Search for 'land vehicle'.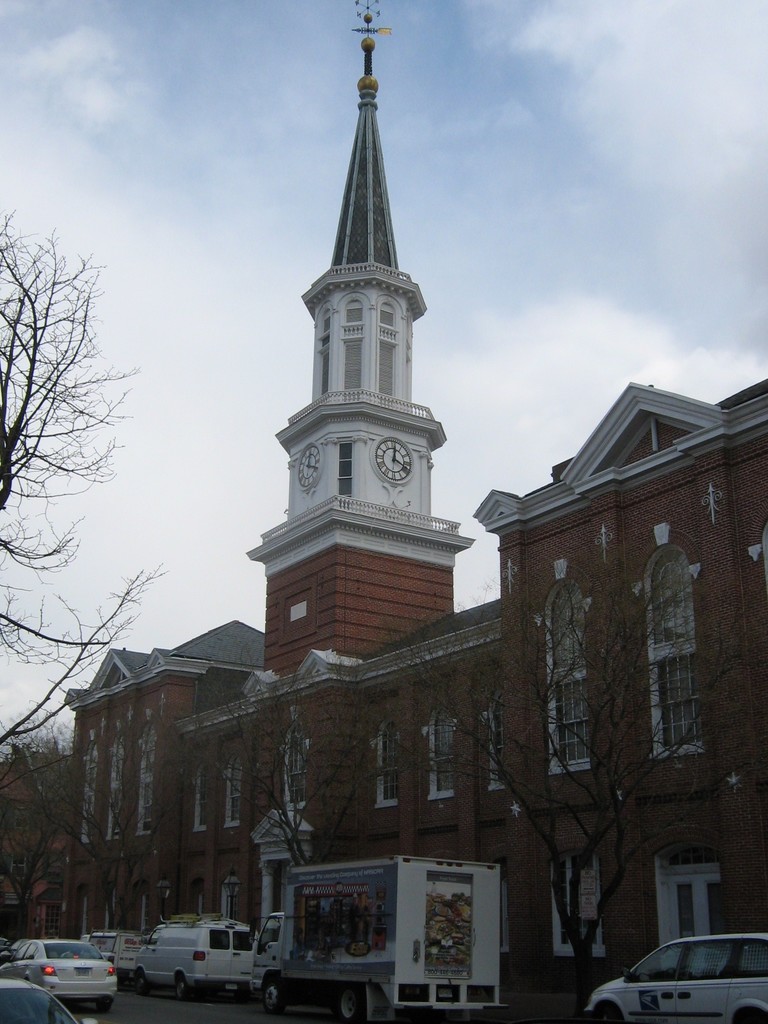
Found at pyautogui.locateOnScreen(77, 931, 143, 977).
